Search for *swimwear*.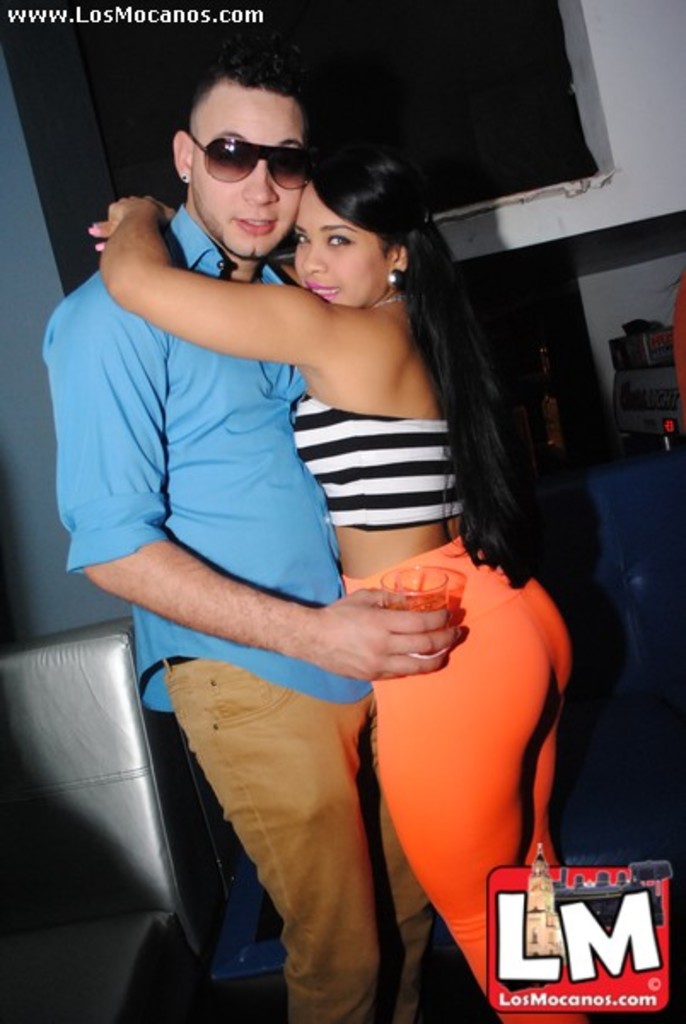
Found at [x1=290, y1=384, x2=457, y2=539].
